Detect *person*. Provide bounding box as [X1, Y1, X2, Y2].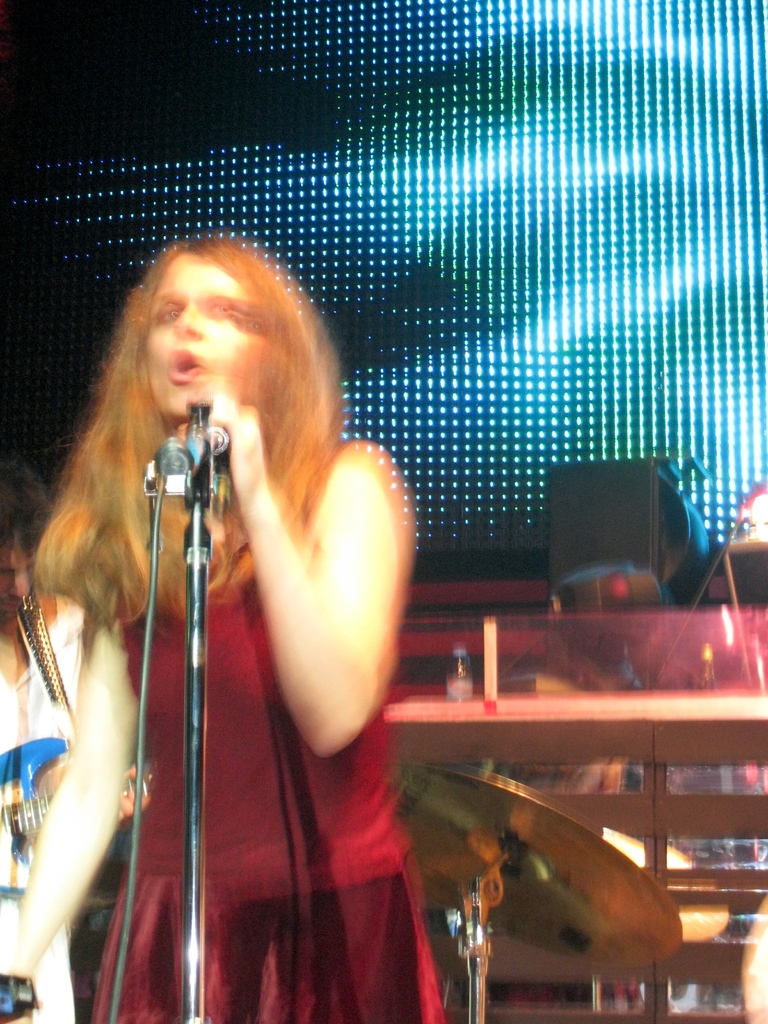
[734, 875, 767, 1023].
